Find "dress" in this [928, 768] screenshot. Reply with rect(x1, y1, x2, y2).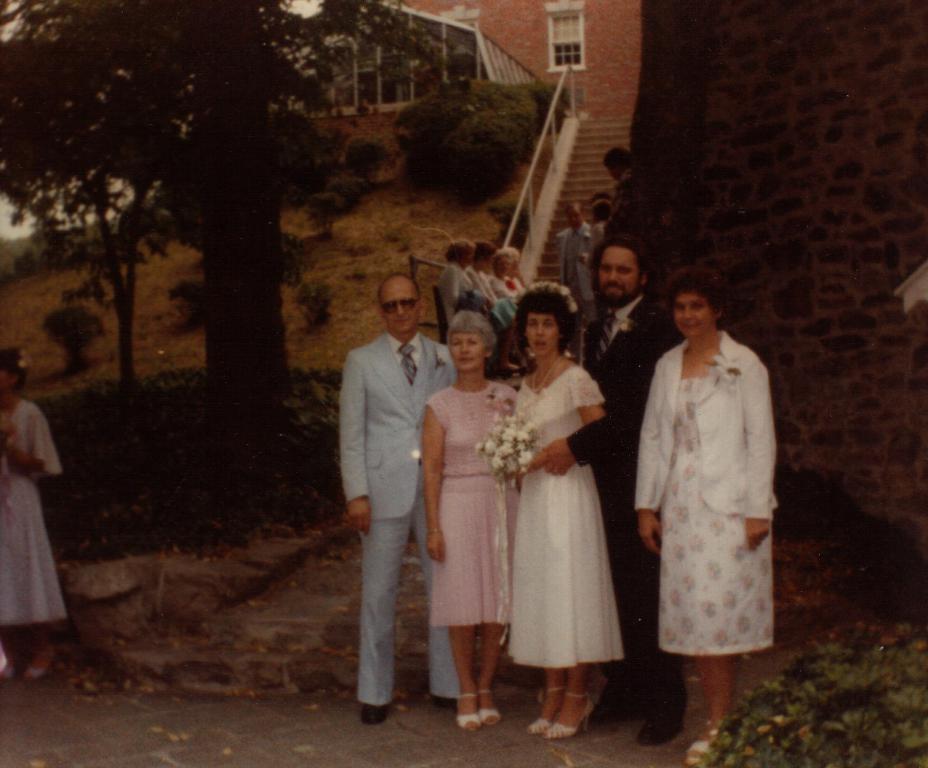
rect(517, 367, 626, 667).
